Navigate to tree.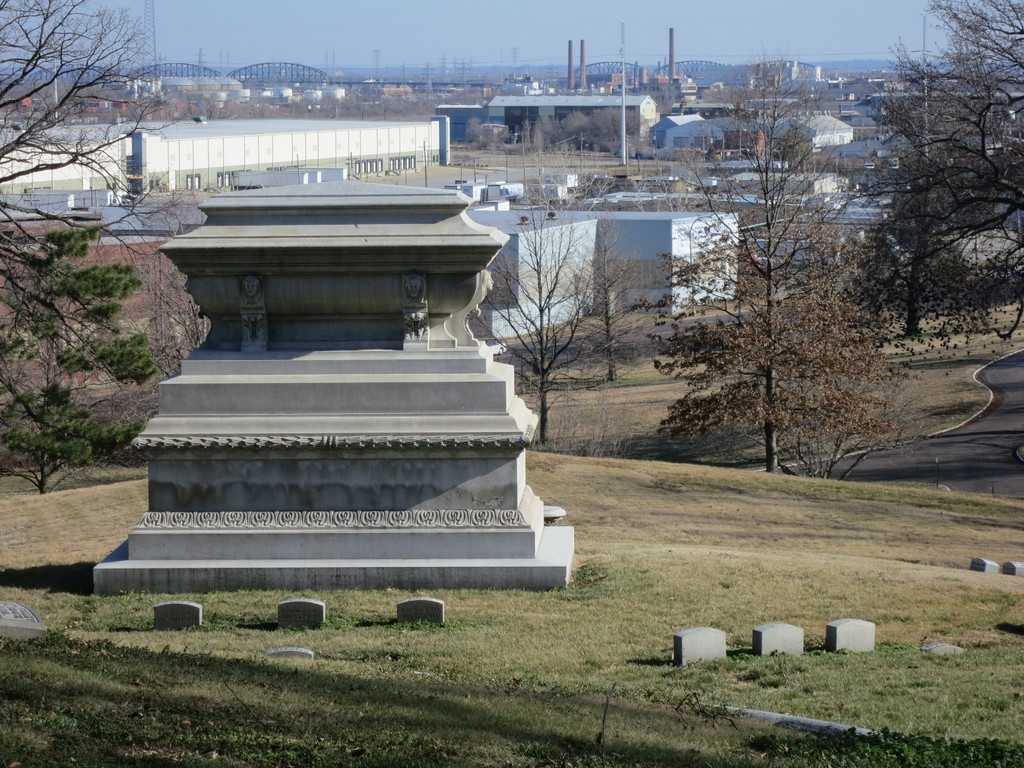
Navigation target: 0/266/129/444.
